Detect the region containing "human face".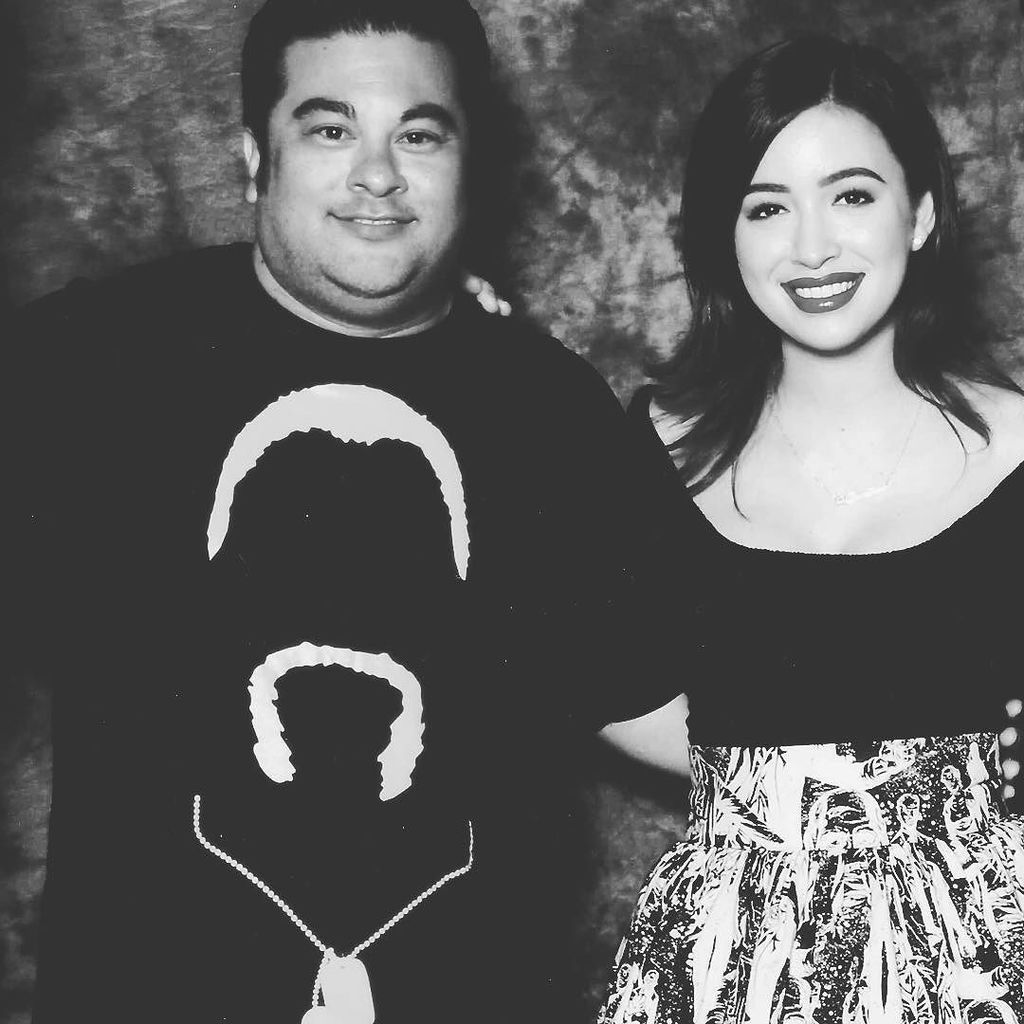
264,30,464,296.
